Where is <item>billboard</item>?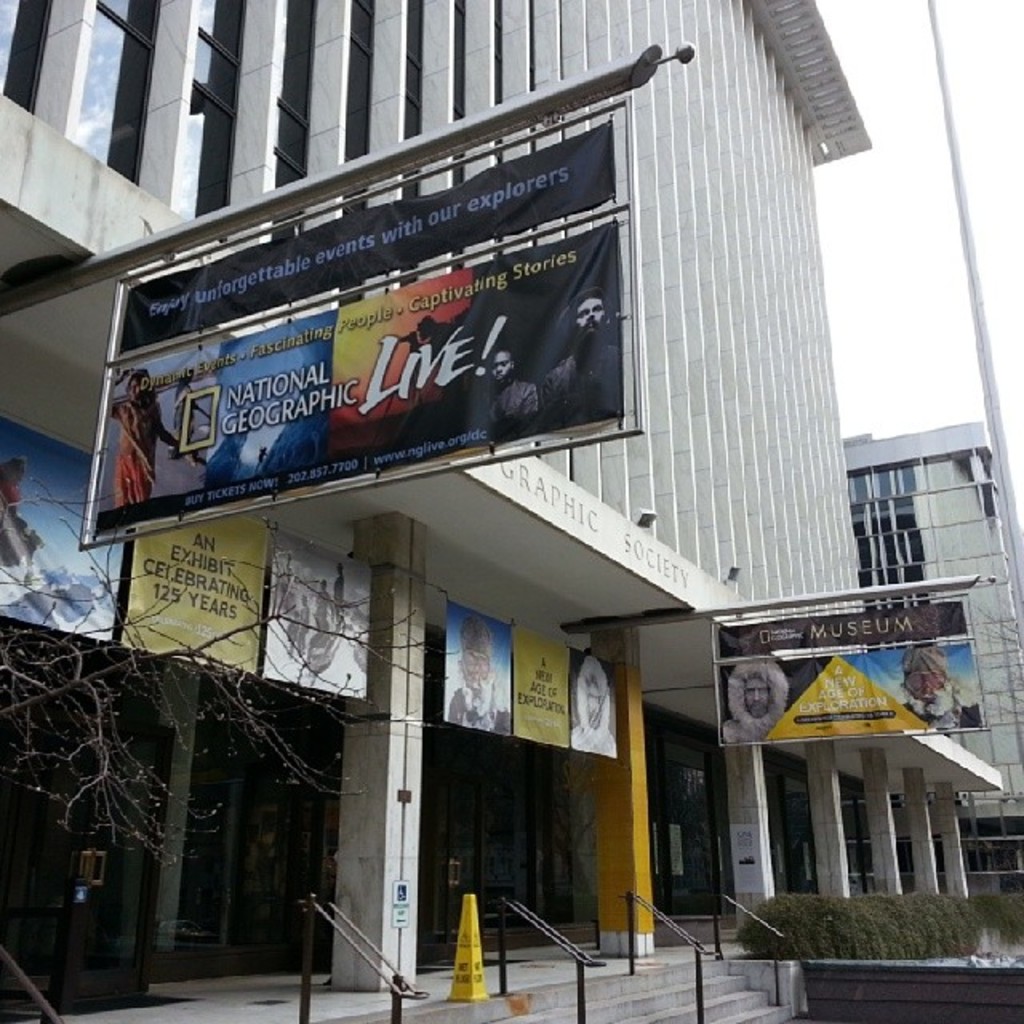
Rect(99, 218, 626, 541).
